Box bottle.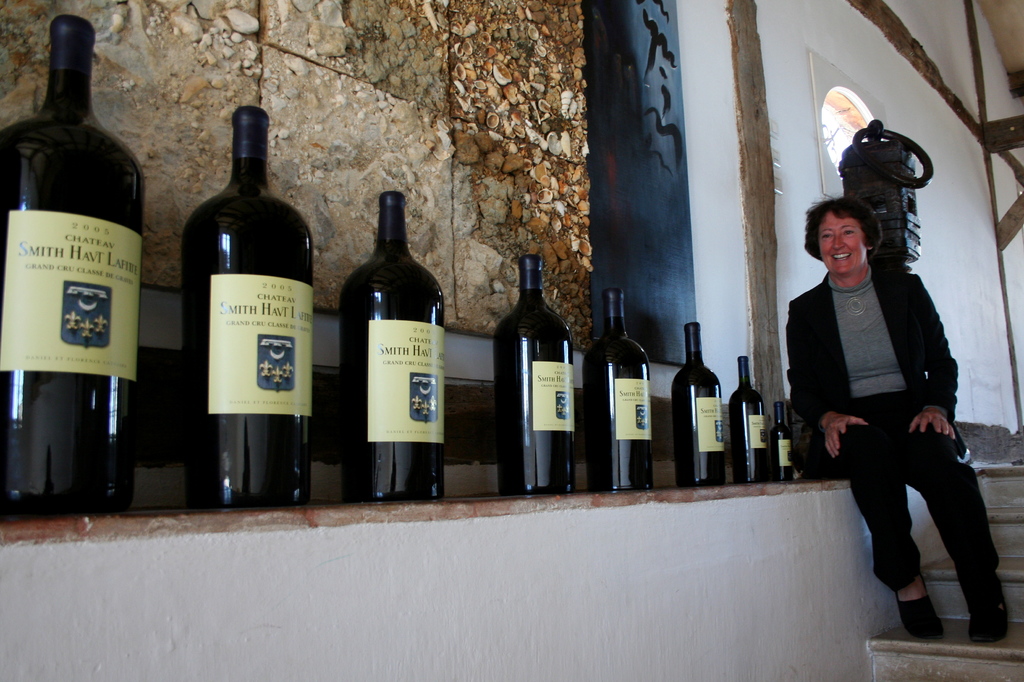
(183,102,320,496).
